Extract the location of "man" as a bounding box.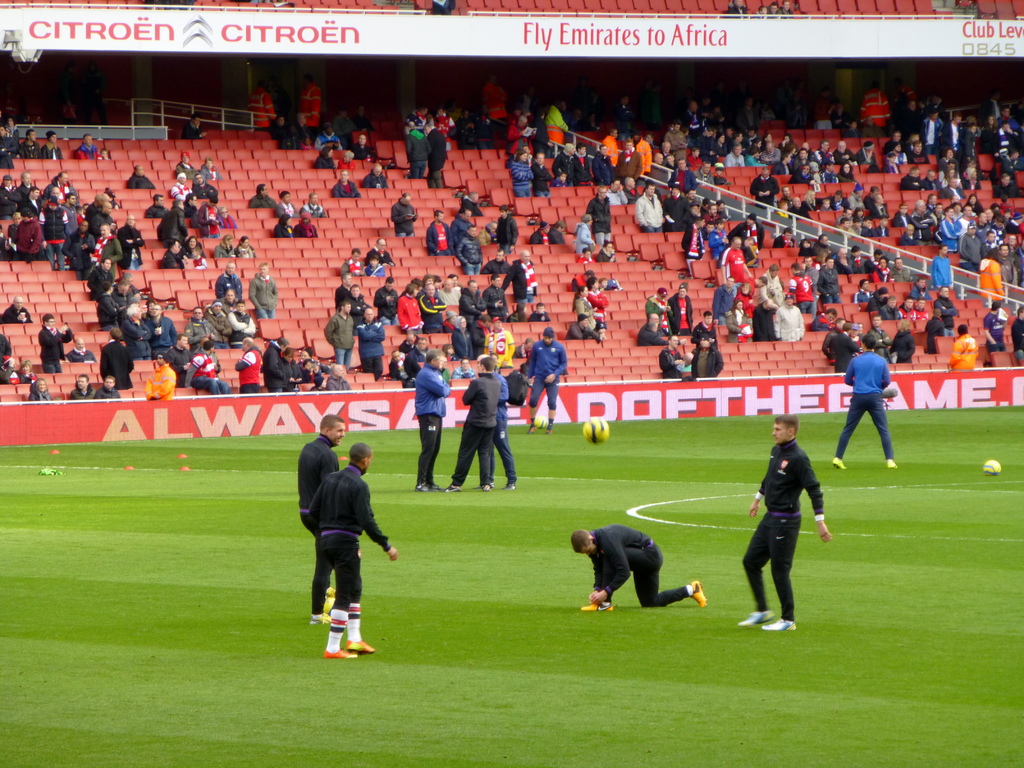
(739,413,833,634).
